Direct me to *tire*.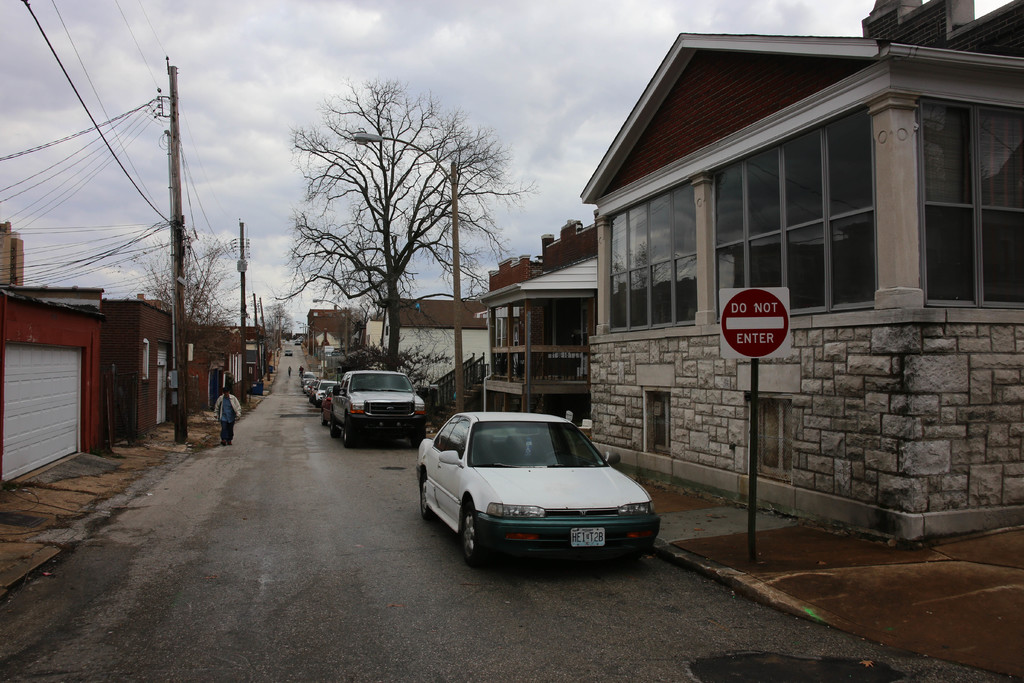
Direction: 459:502:495:563.
